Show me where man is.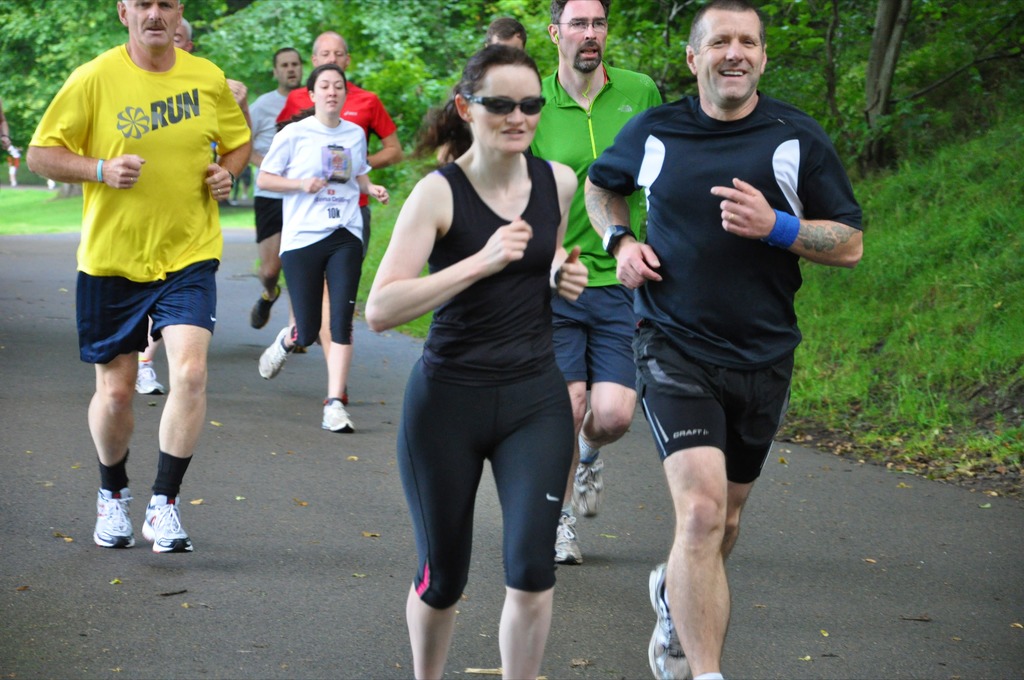
man is at bbox=[597, 11, 857, 647].
